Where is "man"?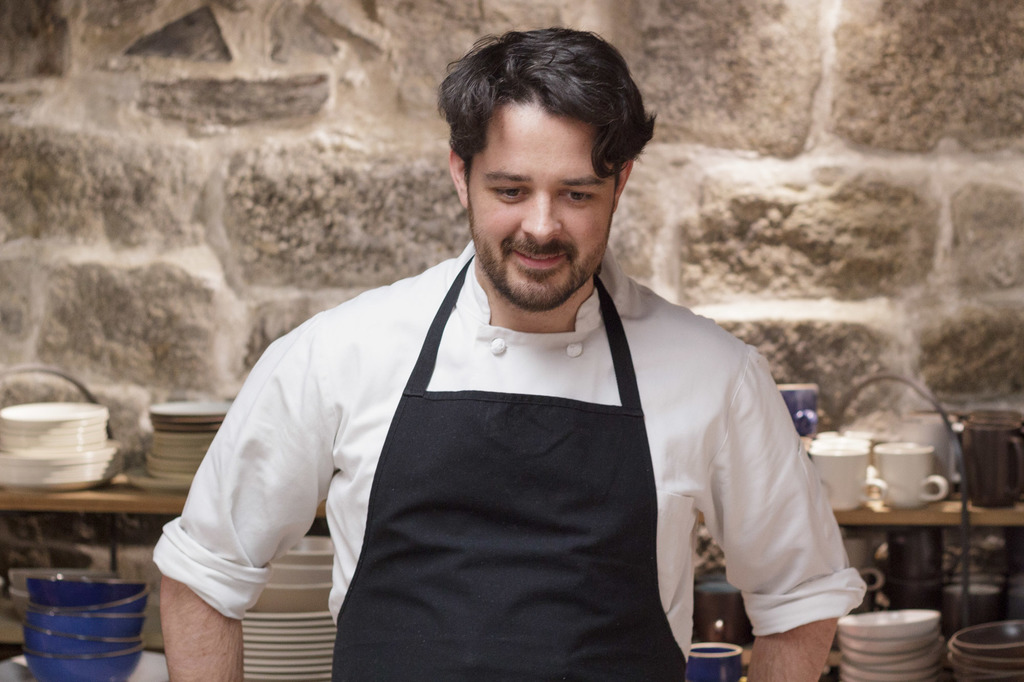
159 24 858 681.
